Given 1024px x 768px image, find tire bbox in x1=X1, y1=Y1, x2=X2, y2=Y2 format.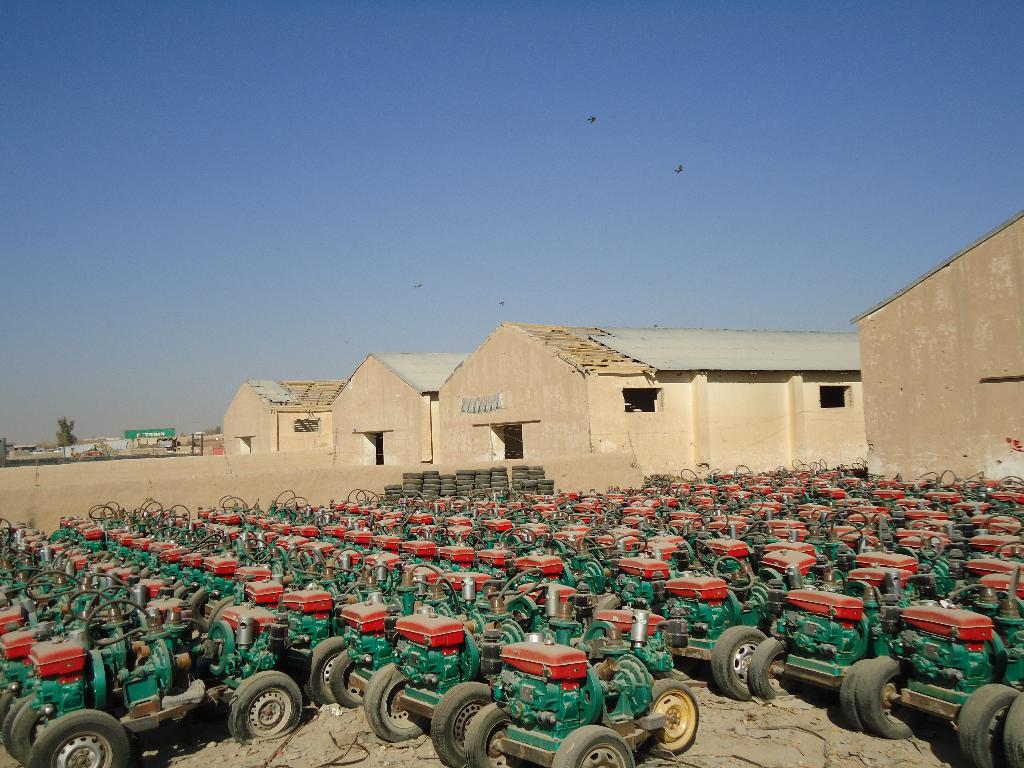
x1=545, y1=713, x2=630, y2=767.
